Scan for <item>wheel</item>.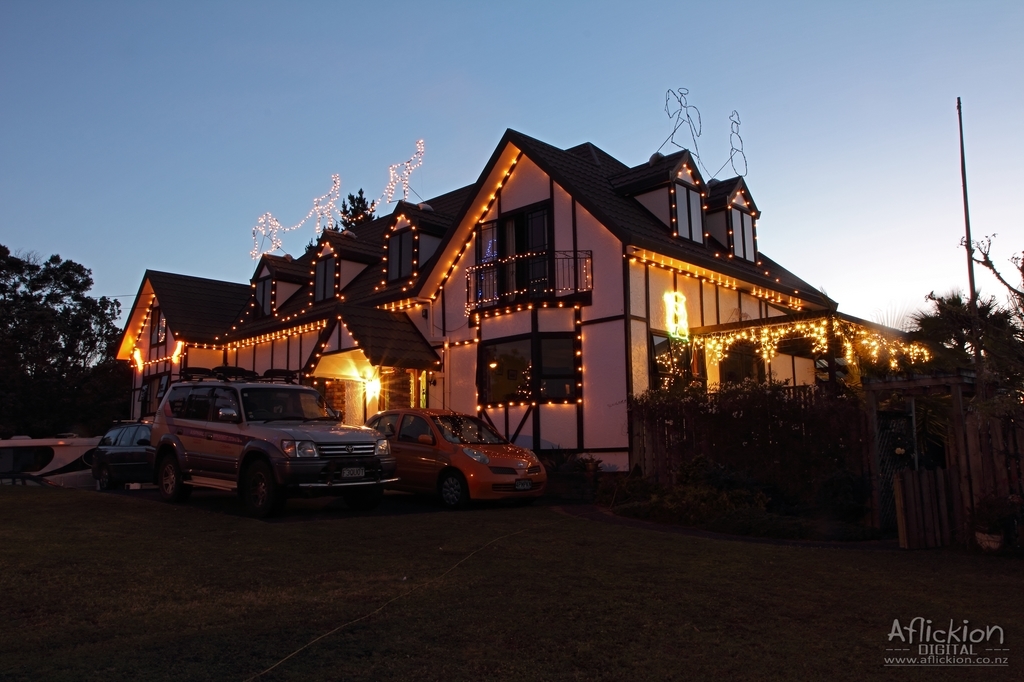
Scan result: rect(251, 466, 286, 515).
